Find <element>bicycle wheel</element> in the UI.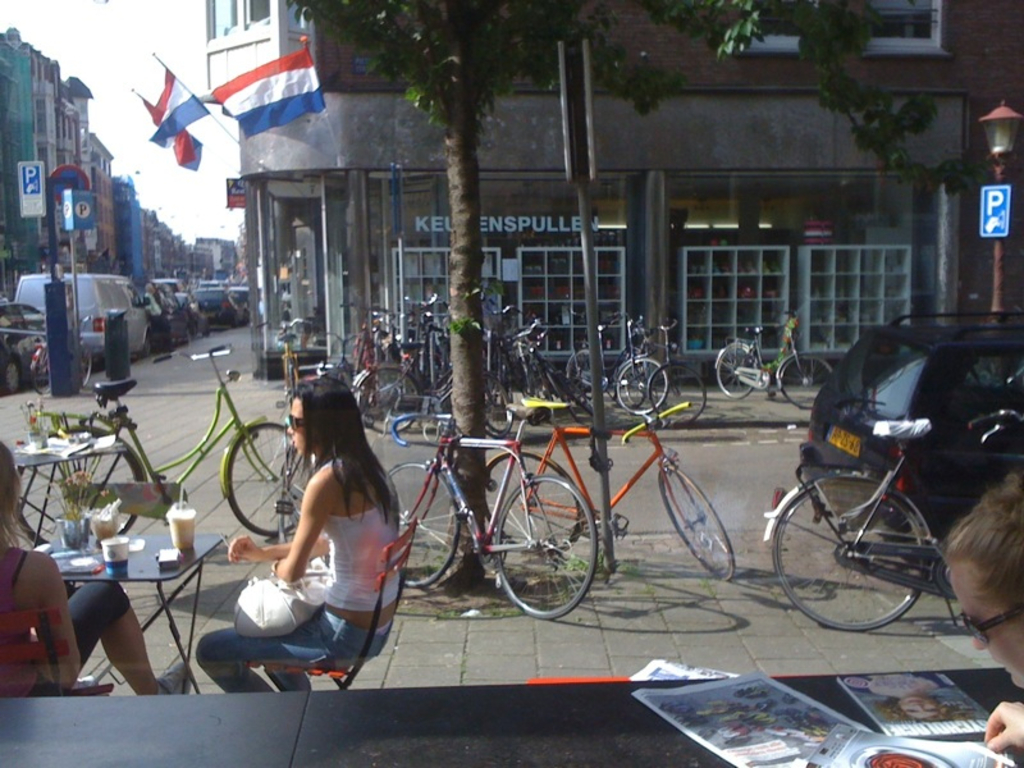
UI element at bbox(660, 468, 740, 588).
